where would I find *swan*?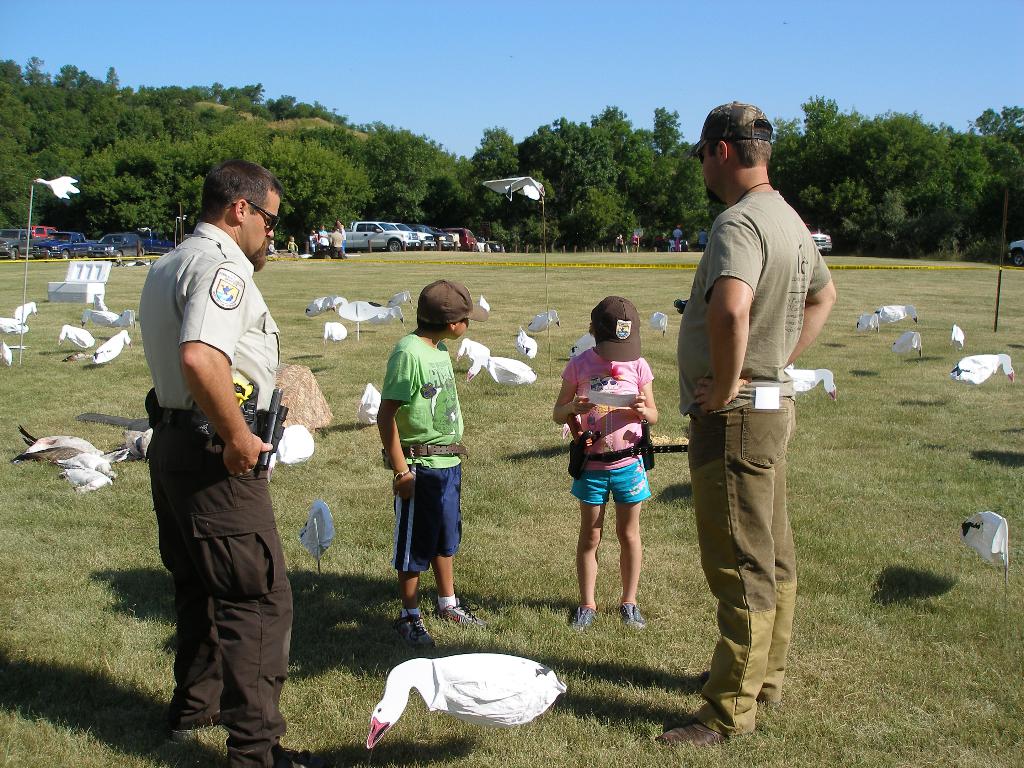
At box=[514, 331, 536, 358].
